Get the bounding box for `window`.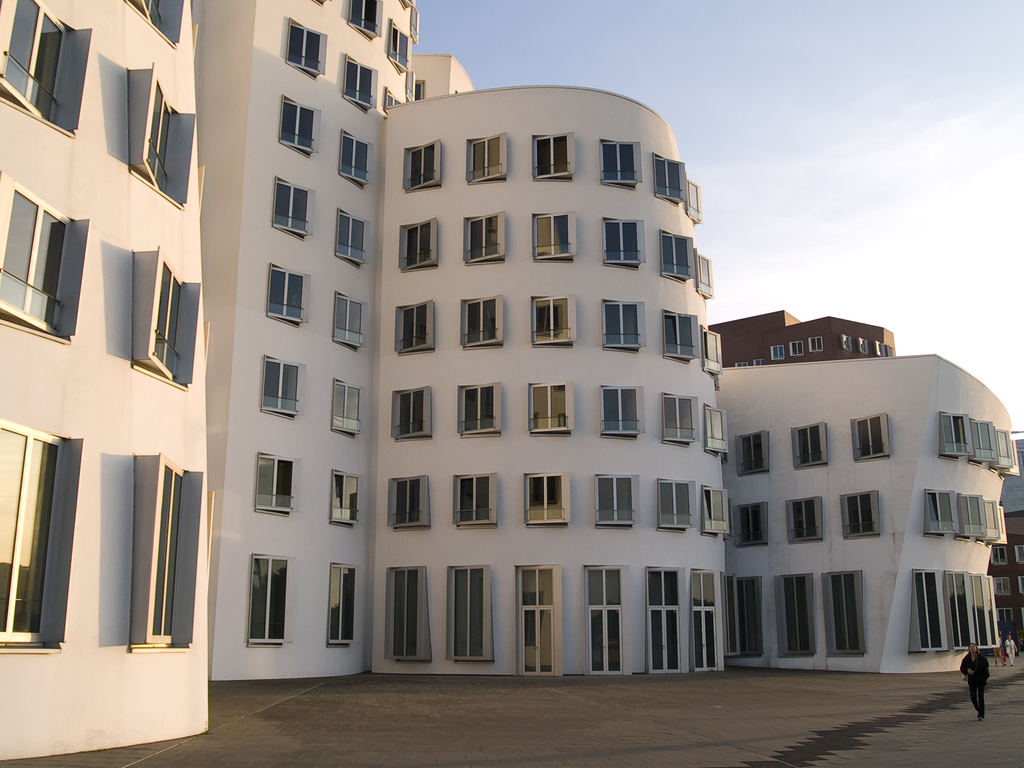
locate(125, 0, 184, 45).
